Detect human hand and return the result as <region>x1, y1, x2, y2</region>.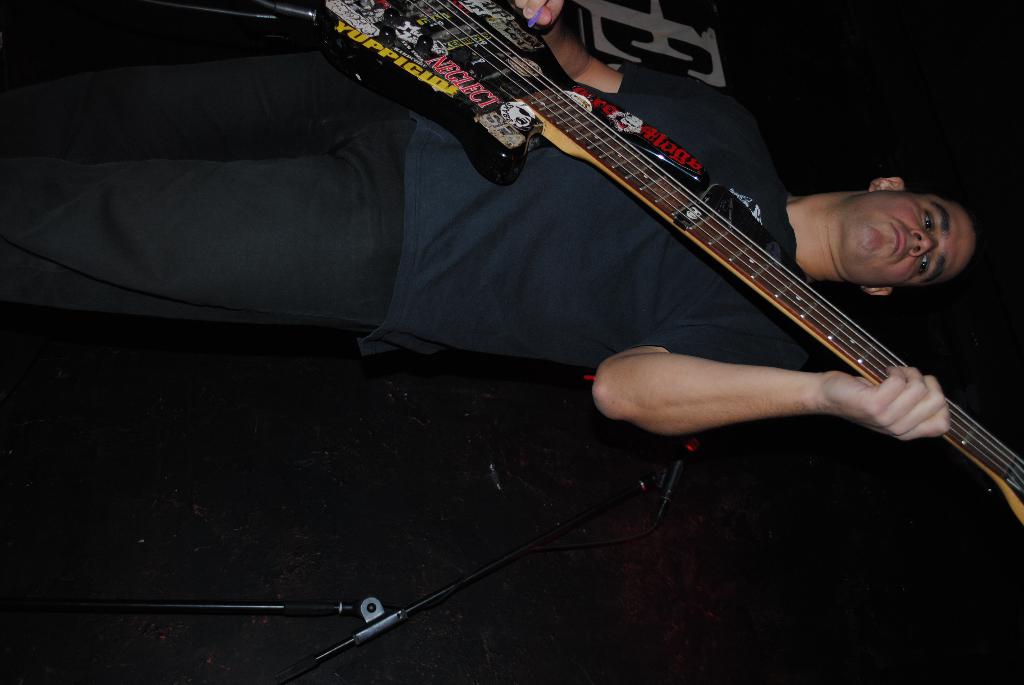
<region>812, 362, 952, 445</region>.
